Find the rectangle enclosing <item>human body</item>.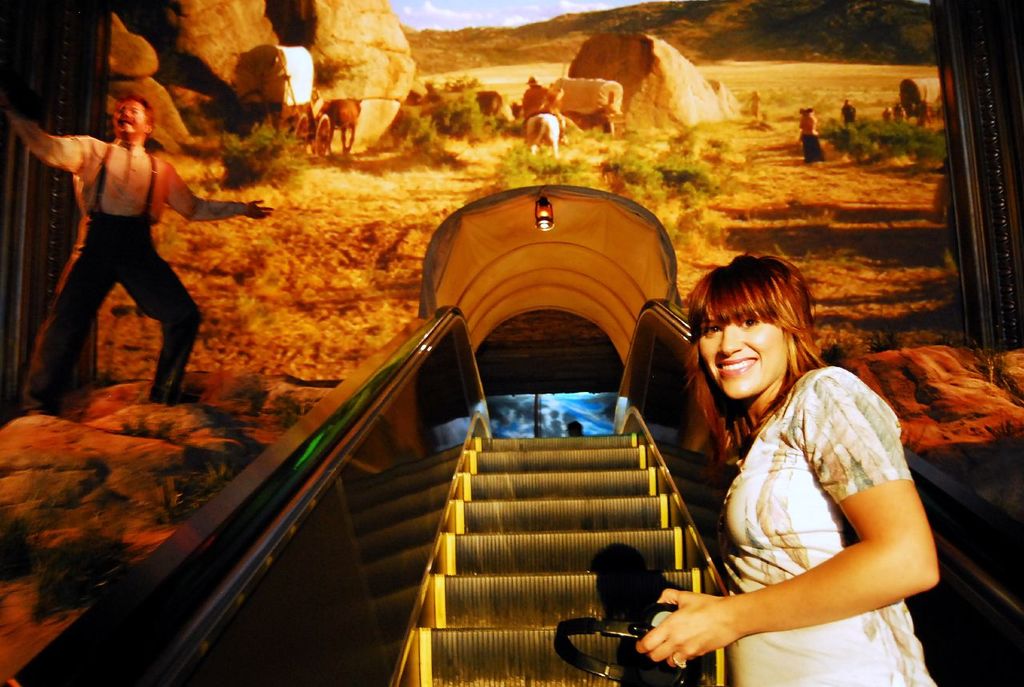
bbox=[16, 63, 232, 427].
